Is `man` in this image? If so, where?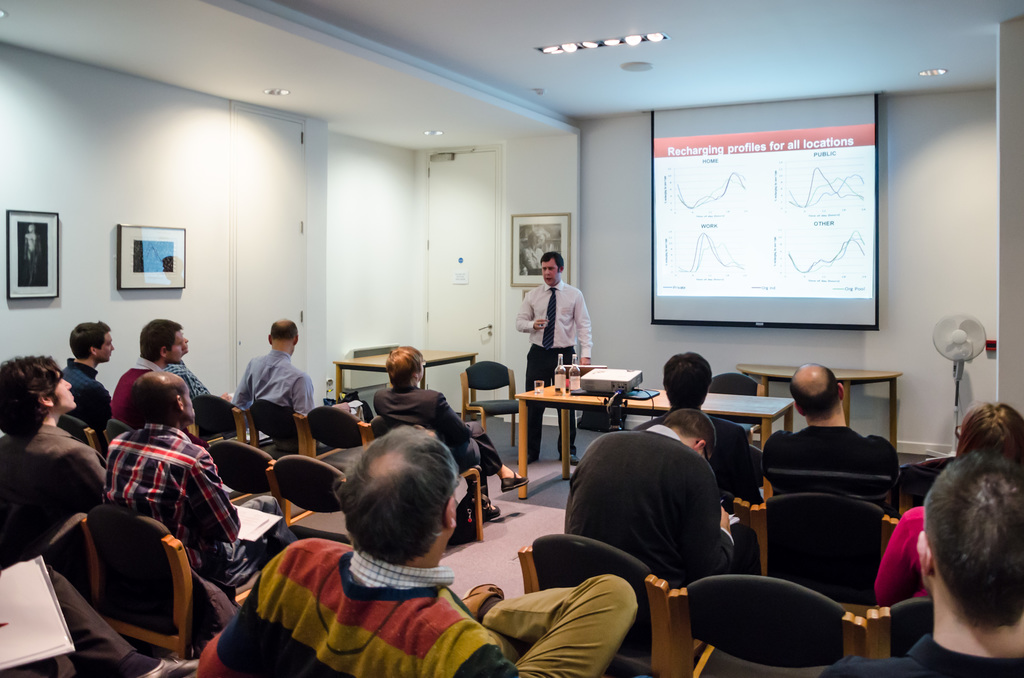
Yes, at BBox(0, 354, 111, 561).
